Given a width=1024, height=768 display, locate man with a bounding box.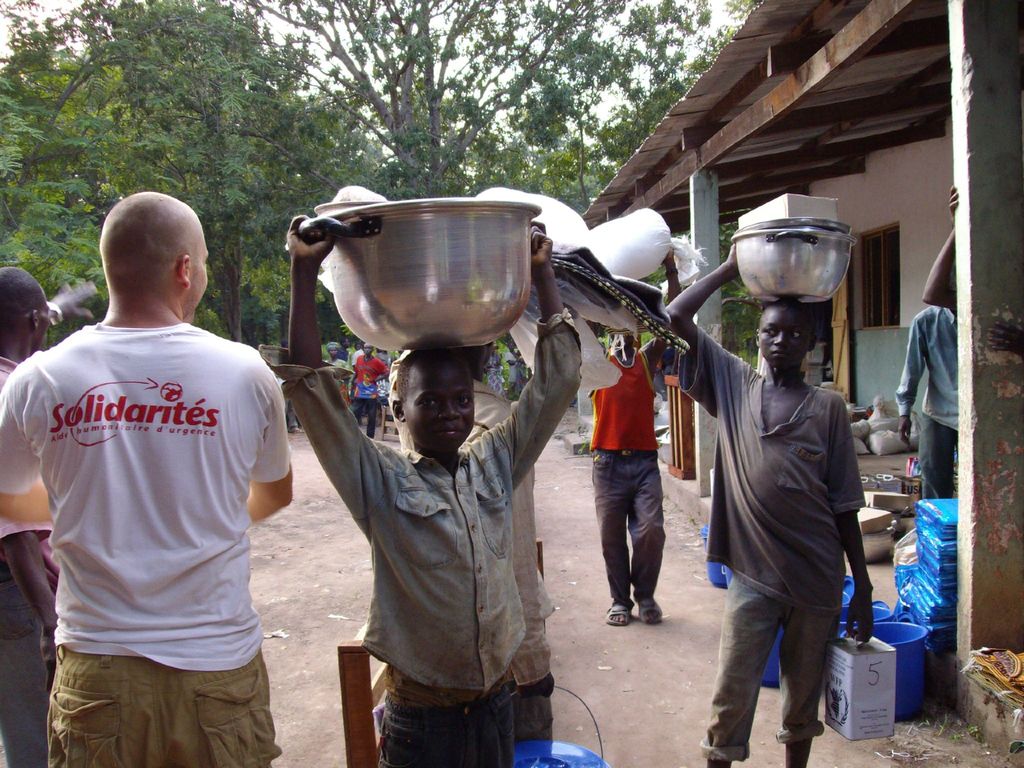
Located: left=346, top=340, right=390, bottom=441.
